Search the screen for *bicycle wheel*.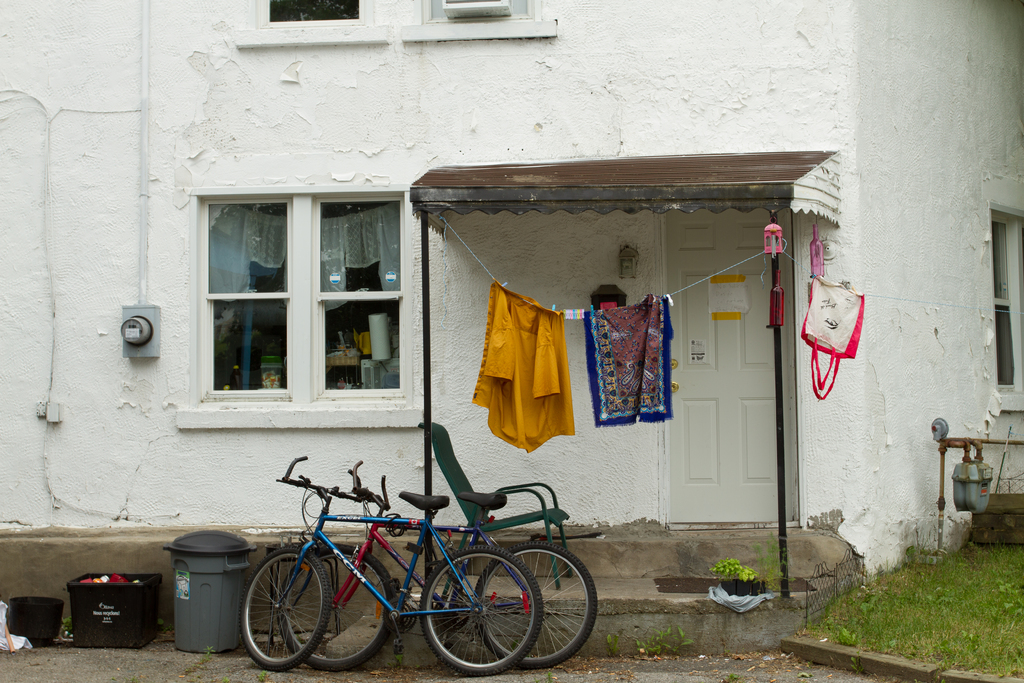
Found at (477, 541, 601, 666).
